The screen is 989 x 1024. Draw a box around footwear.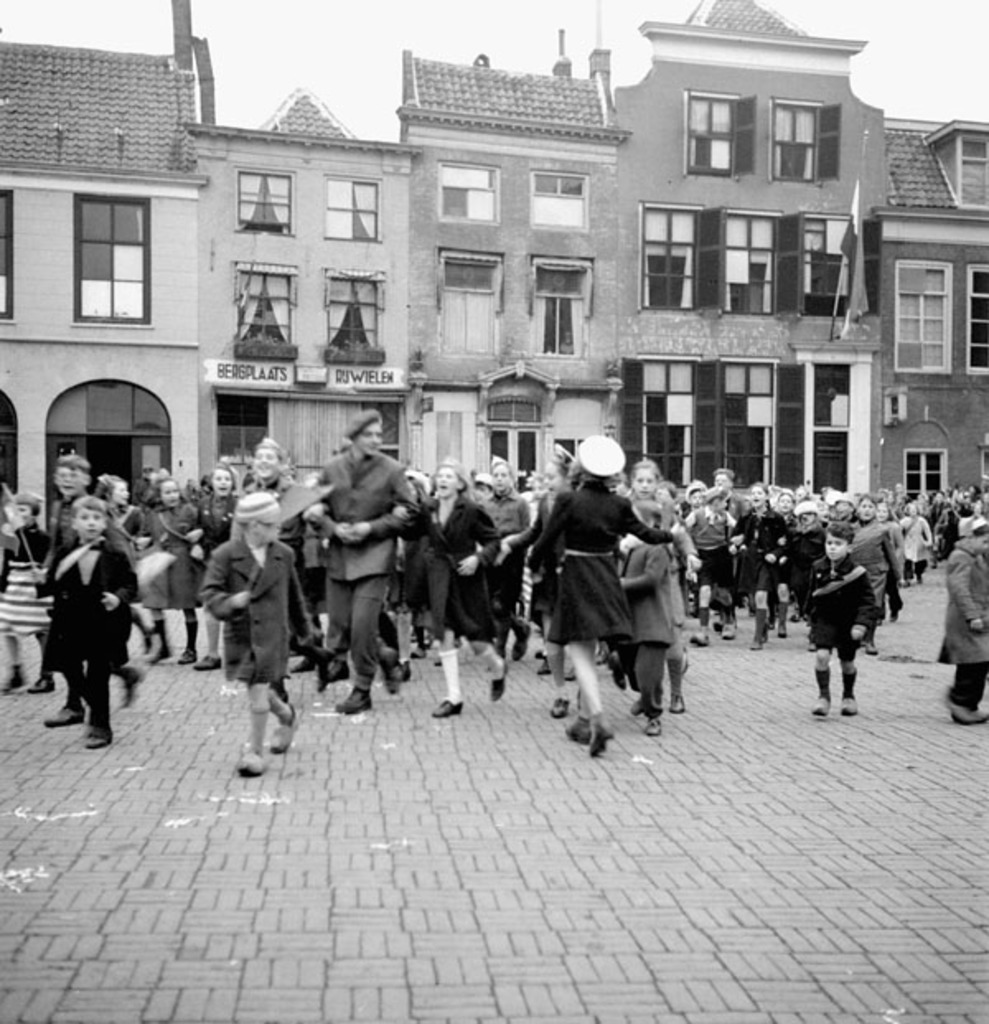
x1=432, y1=698, x2=465, y2=716.
